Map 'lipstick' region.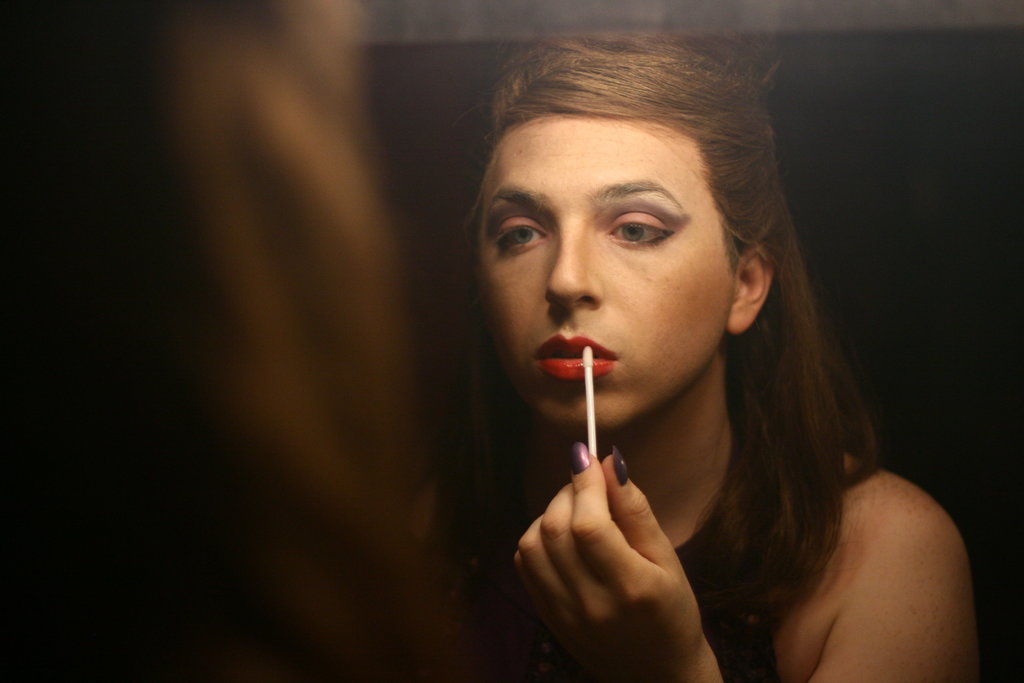
Mapped to {"x1": 534, "y1": 334, "x2": 620, "y2": 381}.
